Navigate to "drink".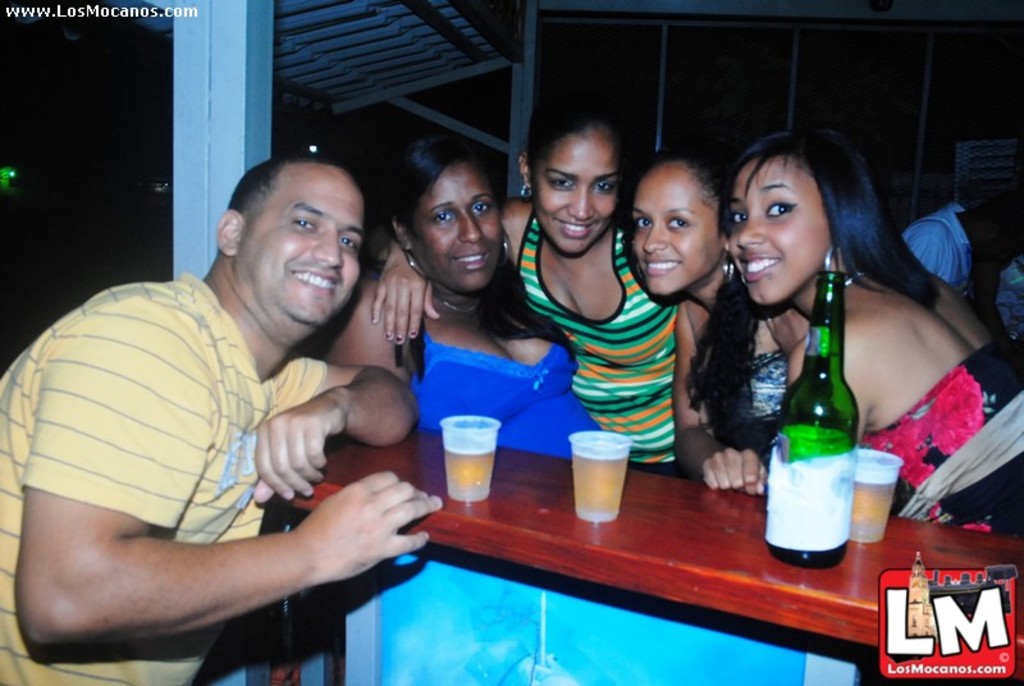
Navigation target: crop(772, 274, 856, 561).
